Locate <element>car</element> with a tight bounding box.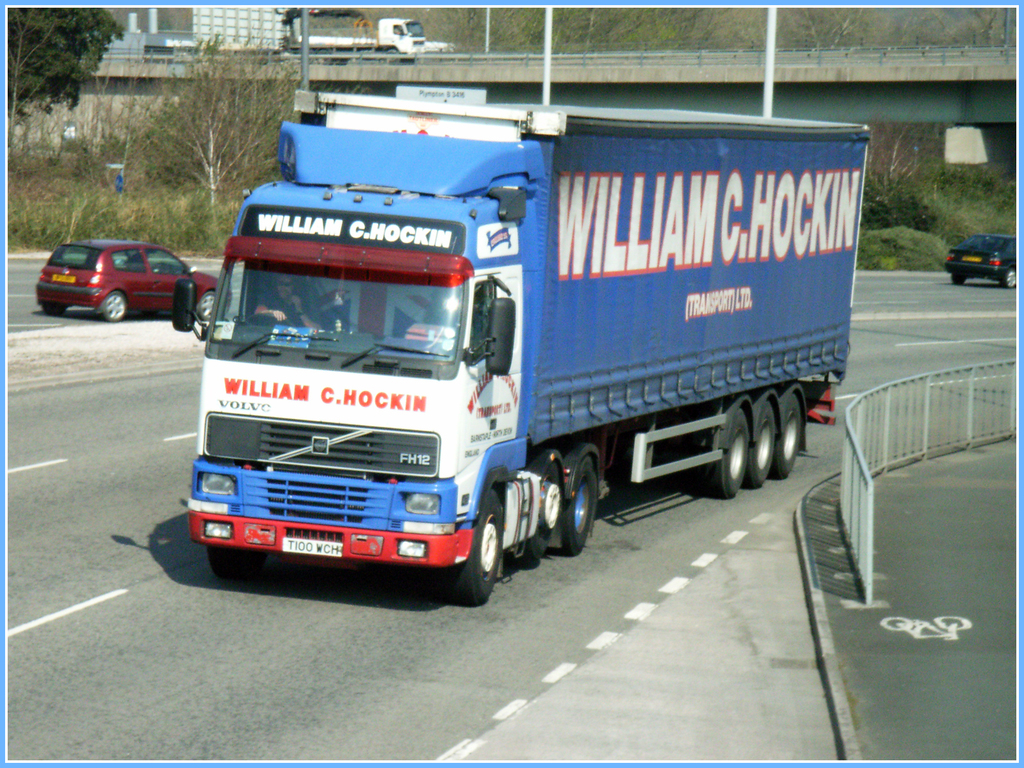
32, 243, 218, 322.
